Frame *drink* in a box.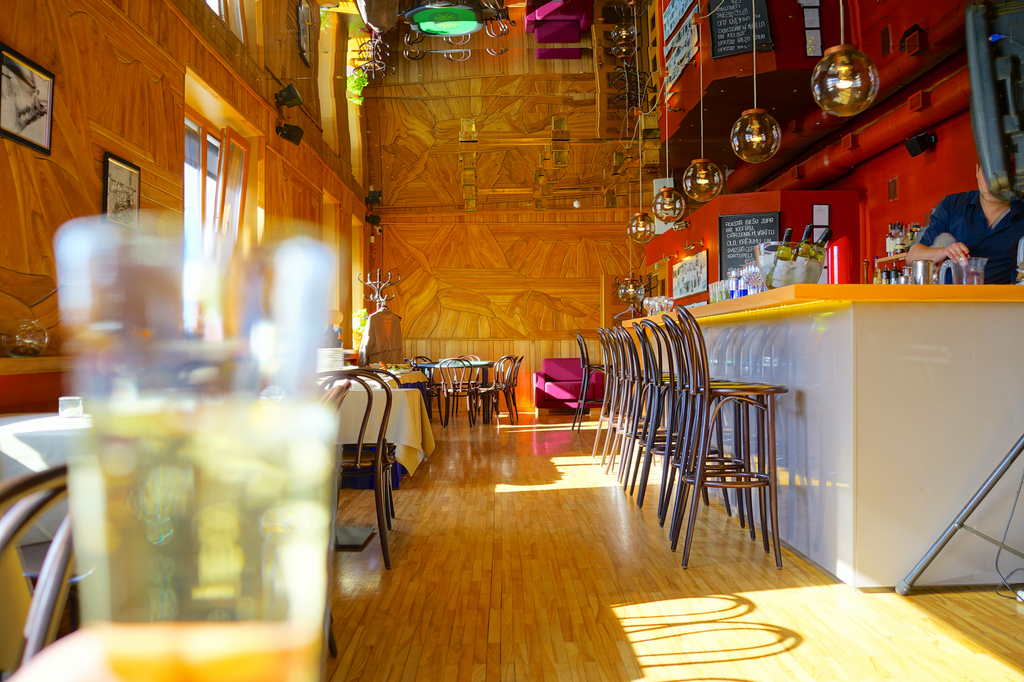
Rect(813, 251, 829, 269).
